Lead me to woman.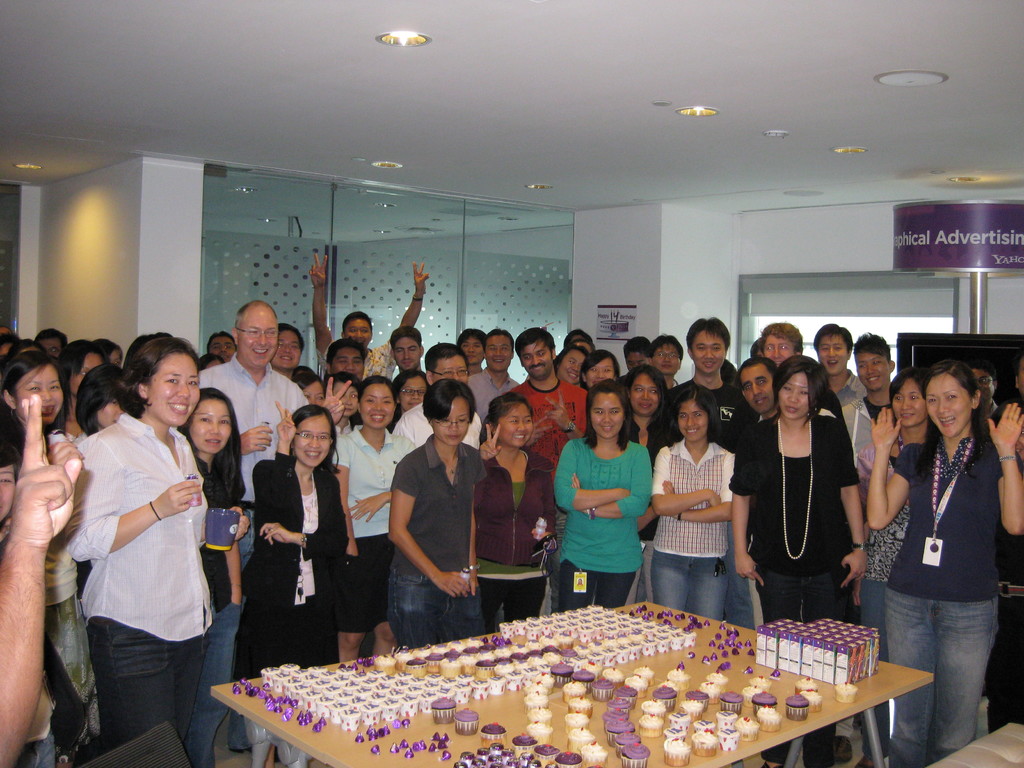
Lead to <bbox>328, 376, 415, 669</bbox>.
